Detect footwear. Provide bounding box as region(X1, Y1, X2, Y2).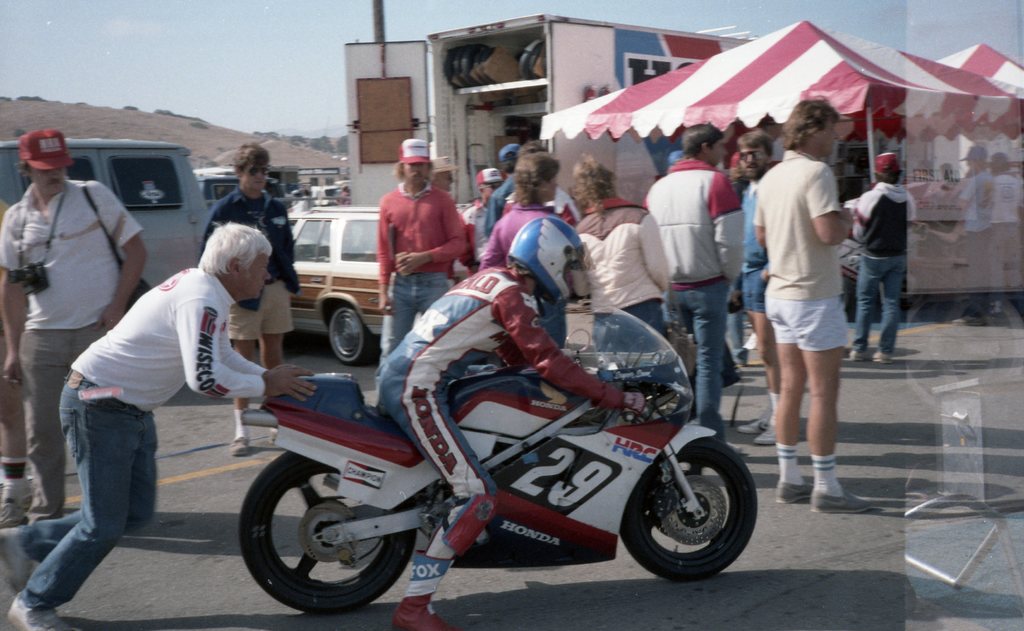
region(4, 592, 81, 630).
